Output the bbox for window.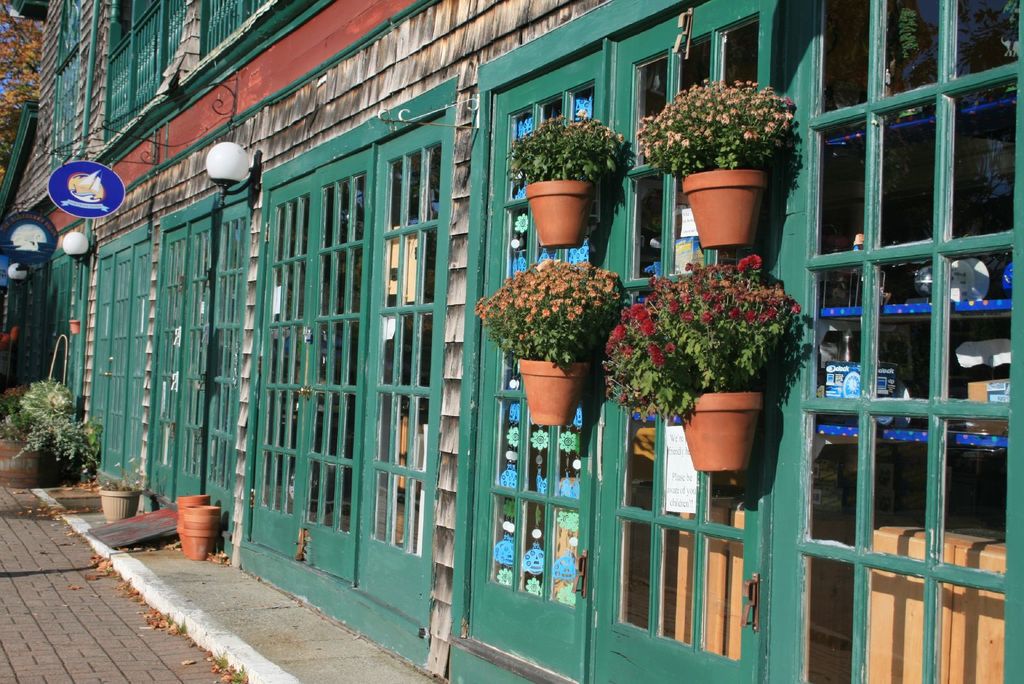
x1=783, y1=0, x2=1023, y2=683.
